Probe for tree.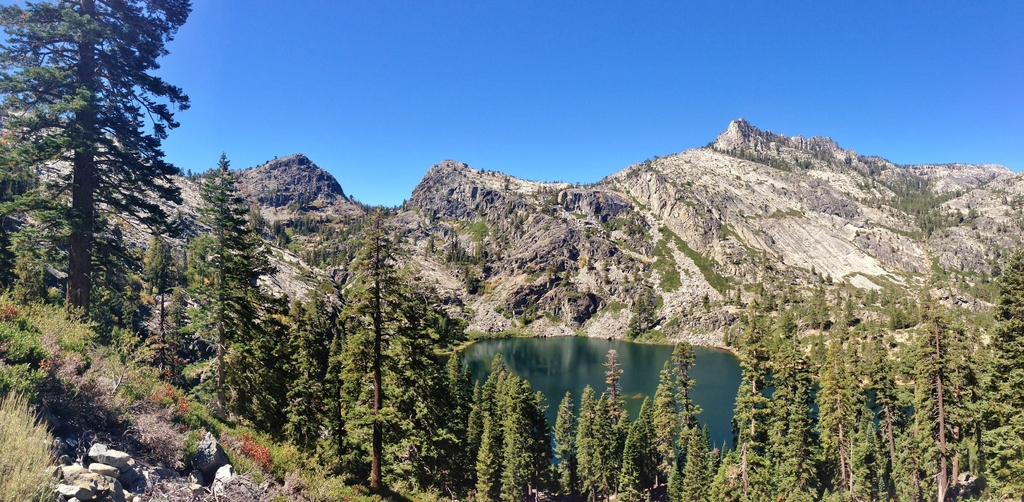
Probe result: [x1=673, y1=331, x2=714, y2=501].
